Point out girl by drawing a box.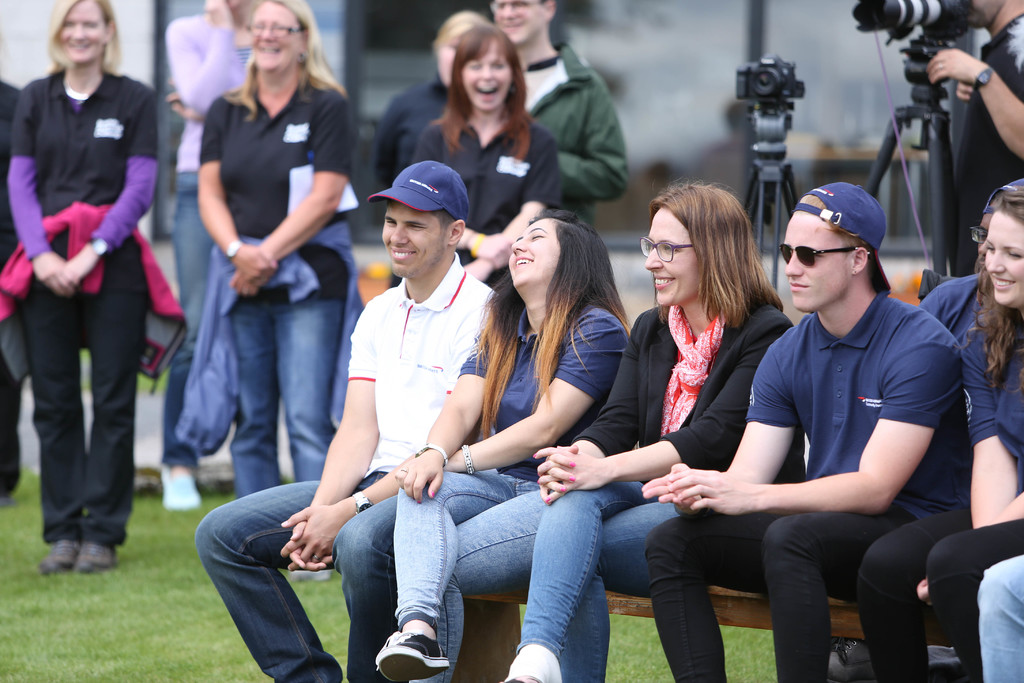
{"x1": 410, "y1": 28, "x2": 568, "y2": 286}.
